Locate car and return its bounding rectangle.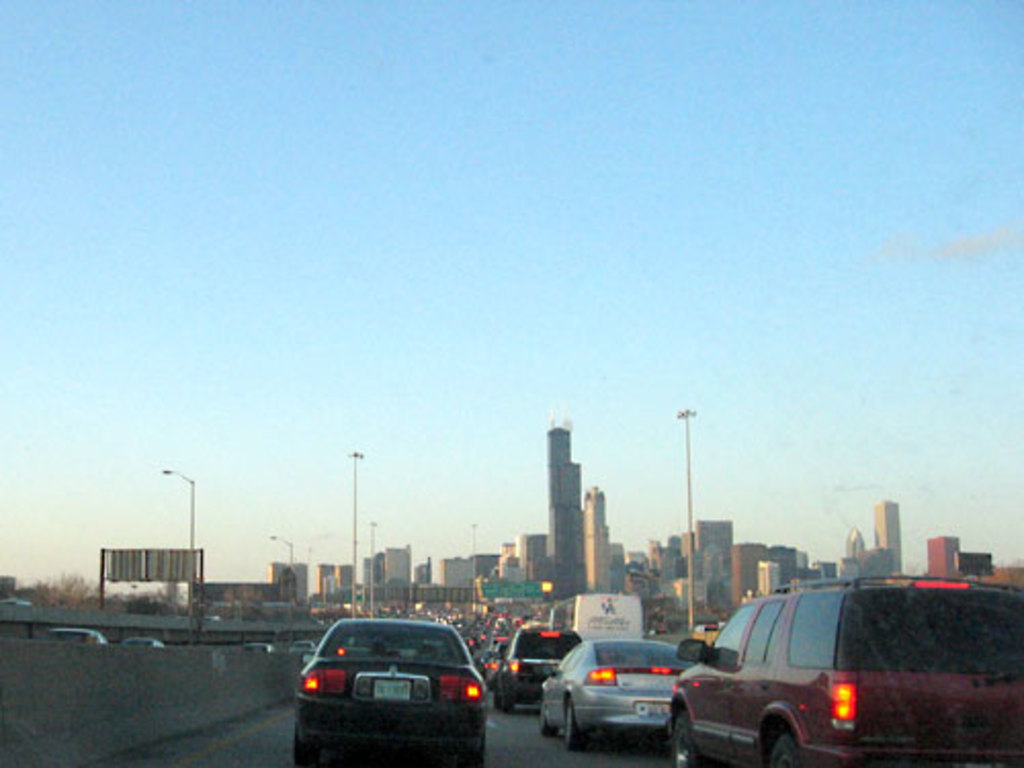
rect(115, 633, 162, 645).
